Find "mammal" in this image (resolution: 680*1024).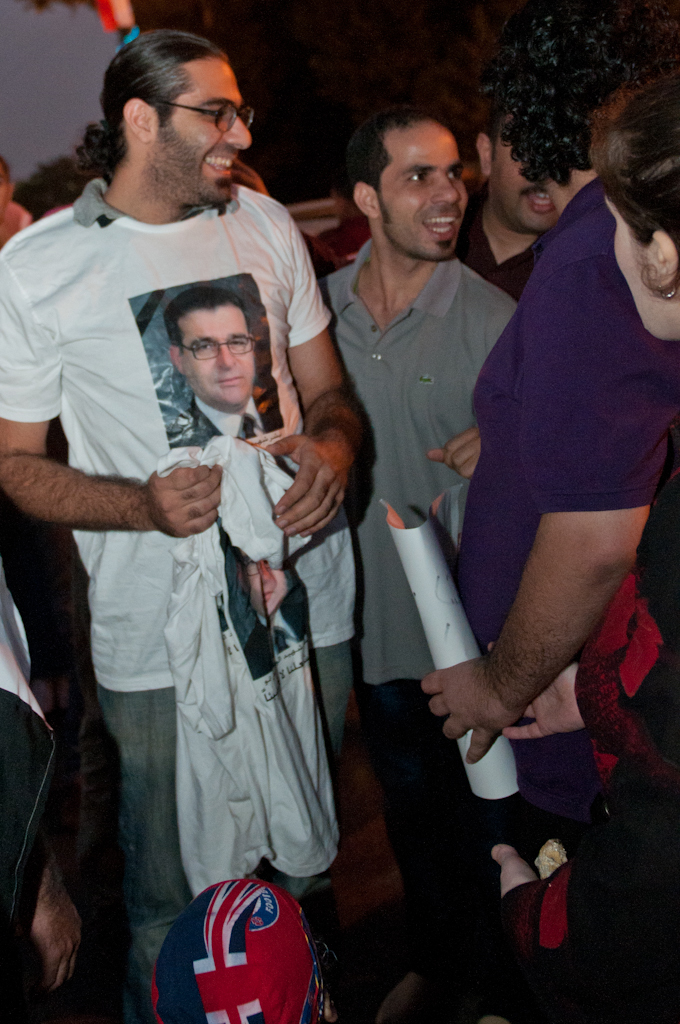
bbox=[310, 108, 535, 1023].
